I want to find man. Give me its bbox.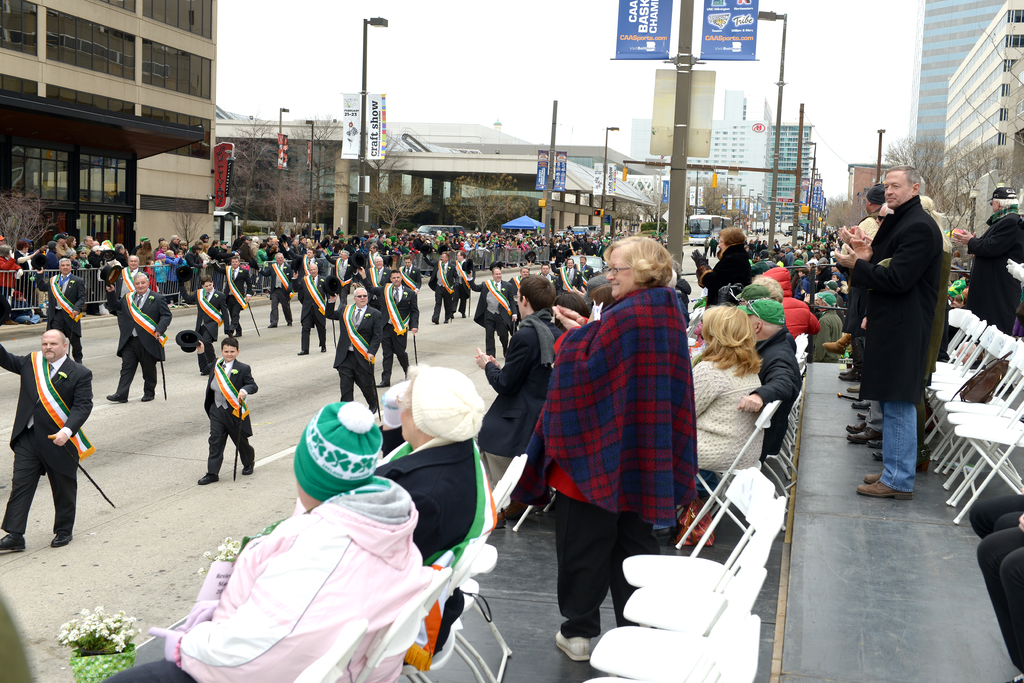
<bbox>322, 245, 353, 308</bbox>.
